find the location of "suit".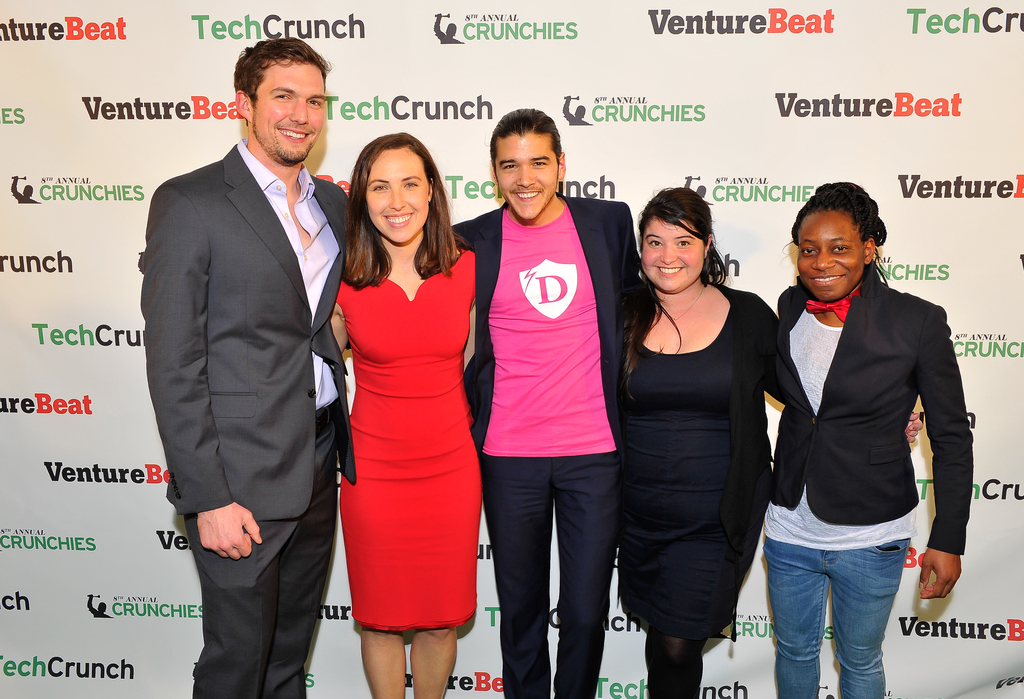
Location: BBox(456, 188, 642, 698).
